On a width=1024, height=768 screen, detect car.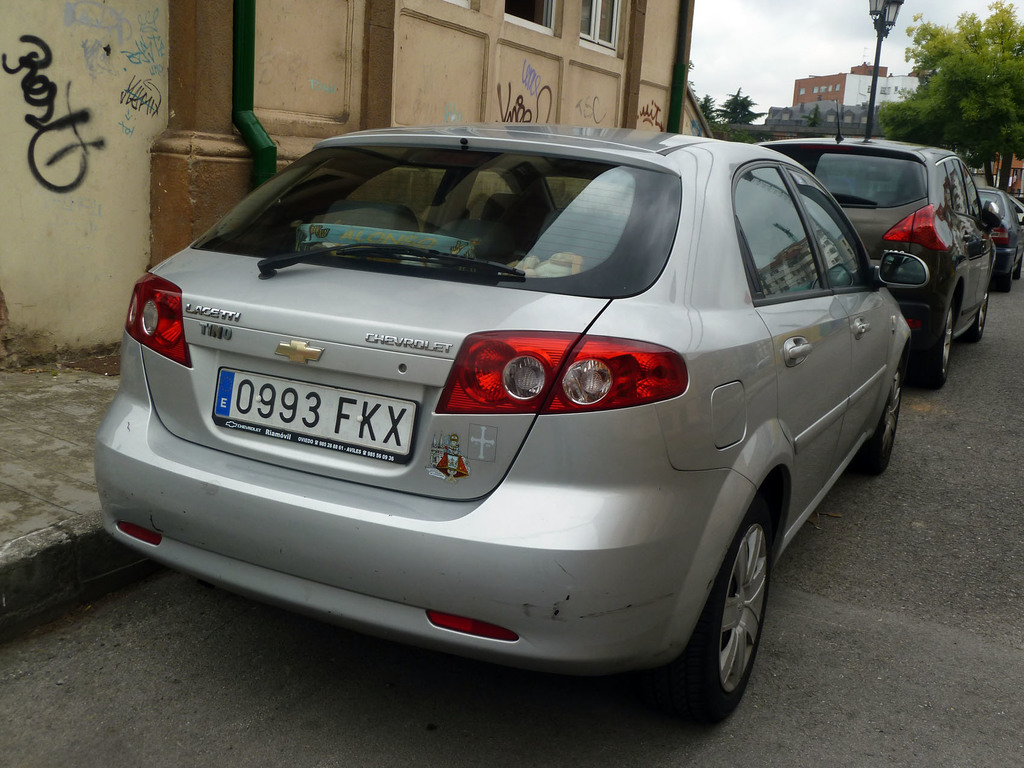
box=[997, 190, 1023, 221].
